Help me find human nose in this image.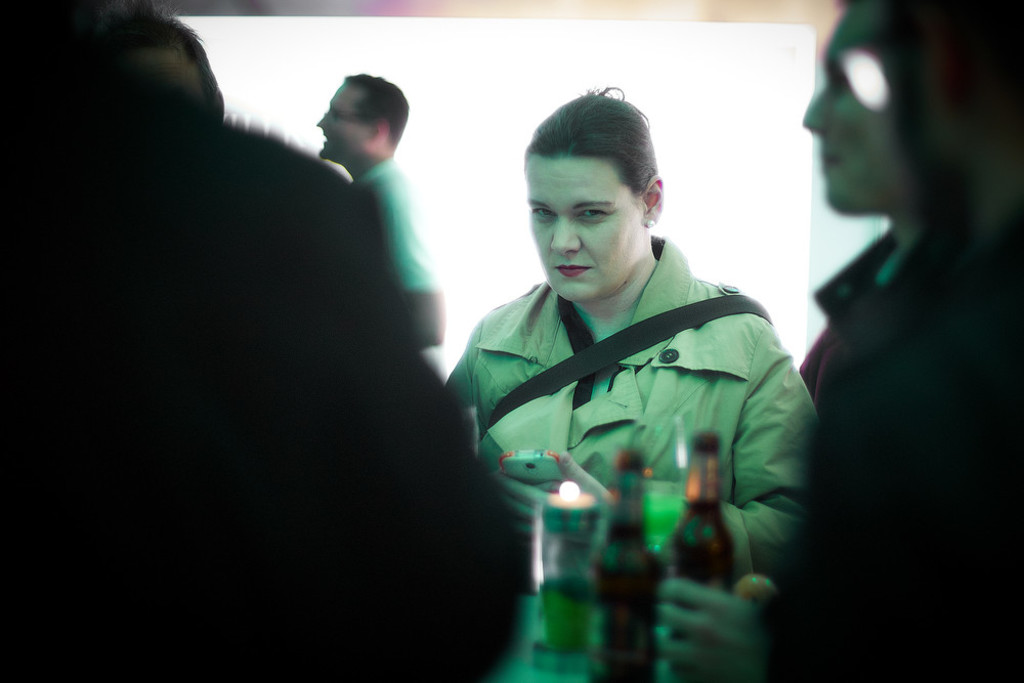
Found it: l=311, t=114, r=329, b=130.
